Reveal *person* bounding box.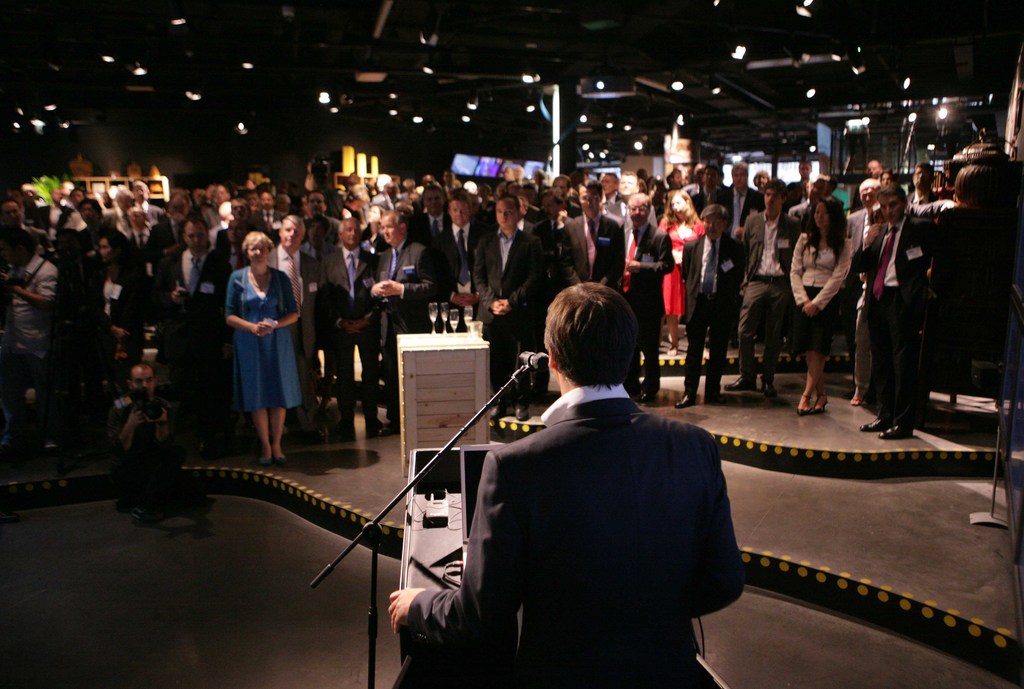
Revealed: bbox=(679, 192, 715, 403).
